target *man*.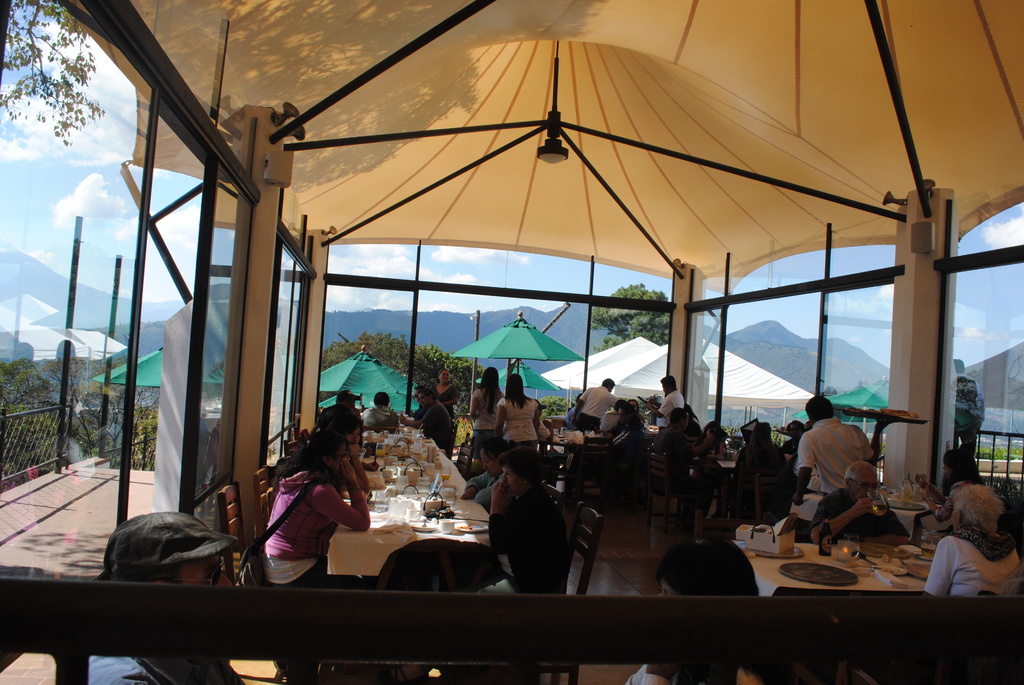
Target region: [x1=575, y1=379, x2=617, y2=432].
